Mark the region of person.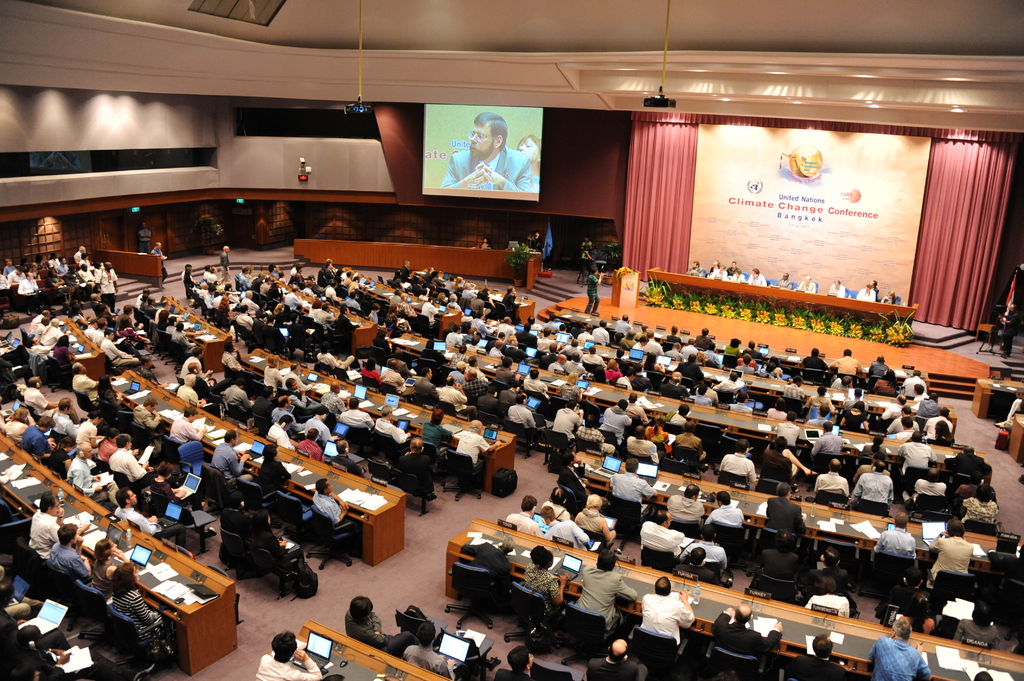
Region: rect(428, 282, 437, 296).
